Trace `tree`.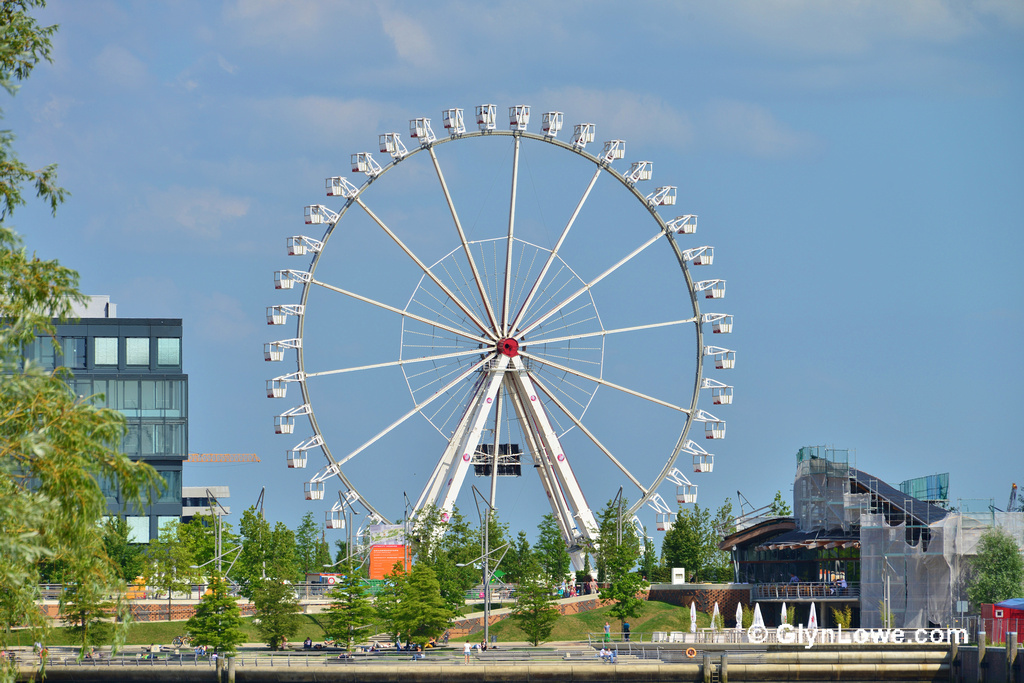
Traced to (left=502, top=532, right=546, bottom=584).
